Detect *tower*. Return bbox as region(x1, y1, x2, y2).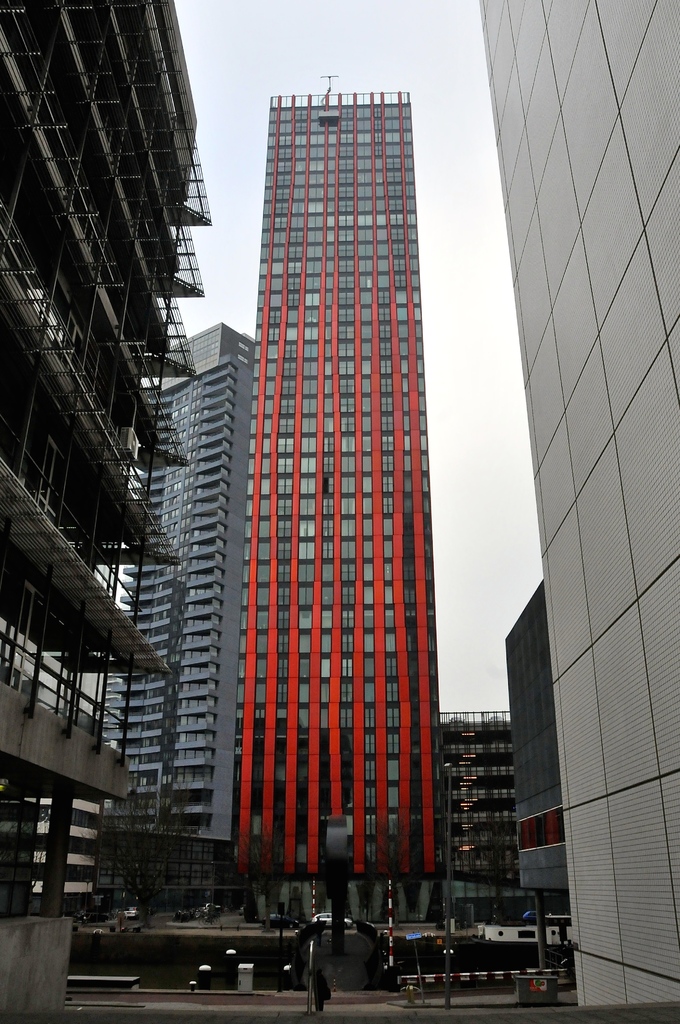
region(0, 0, 217, 1020).
